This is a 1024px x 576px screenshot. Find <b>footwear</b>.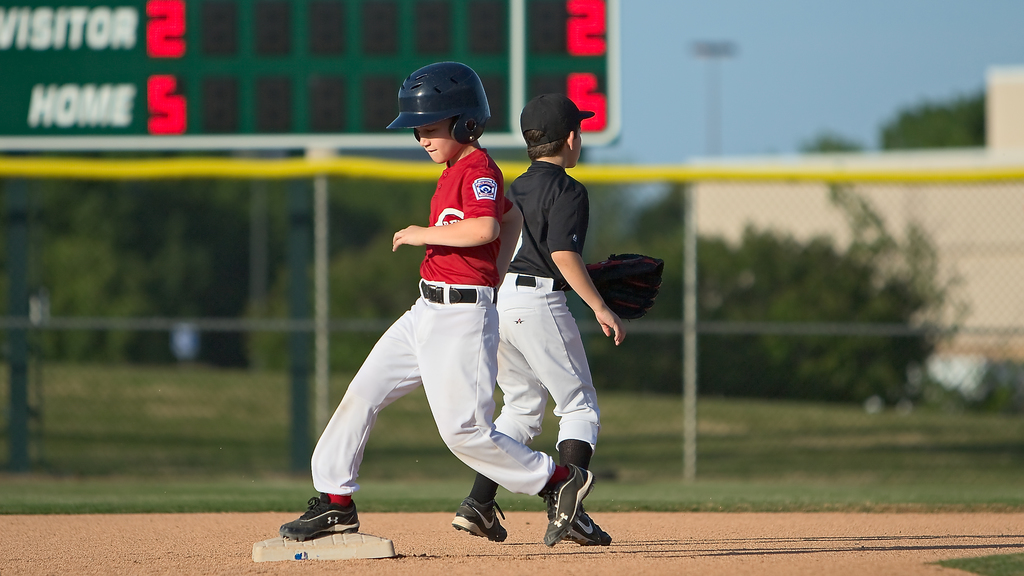
Bounding box: <box>566,502,611,545</box>.
